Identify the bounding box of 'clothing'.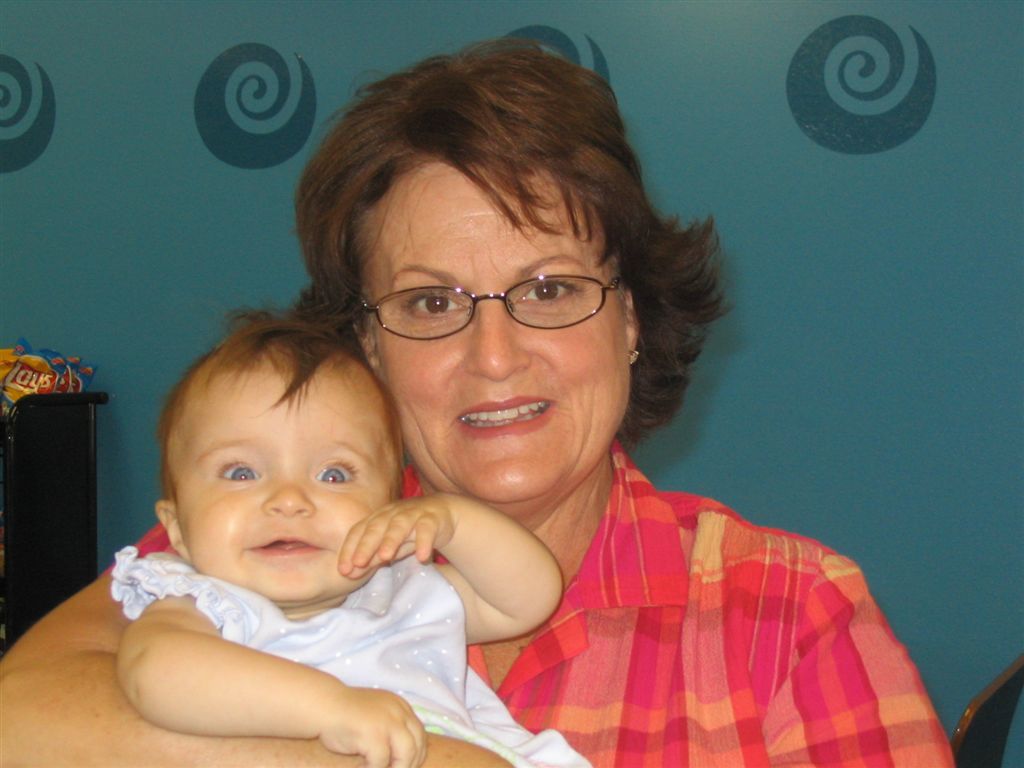
103, 433, 954, 767.
